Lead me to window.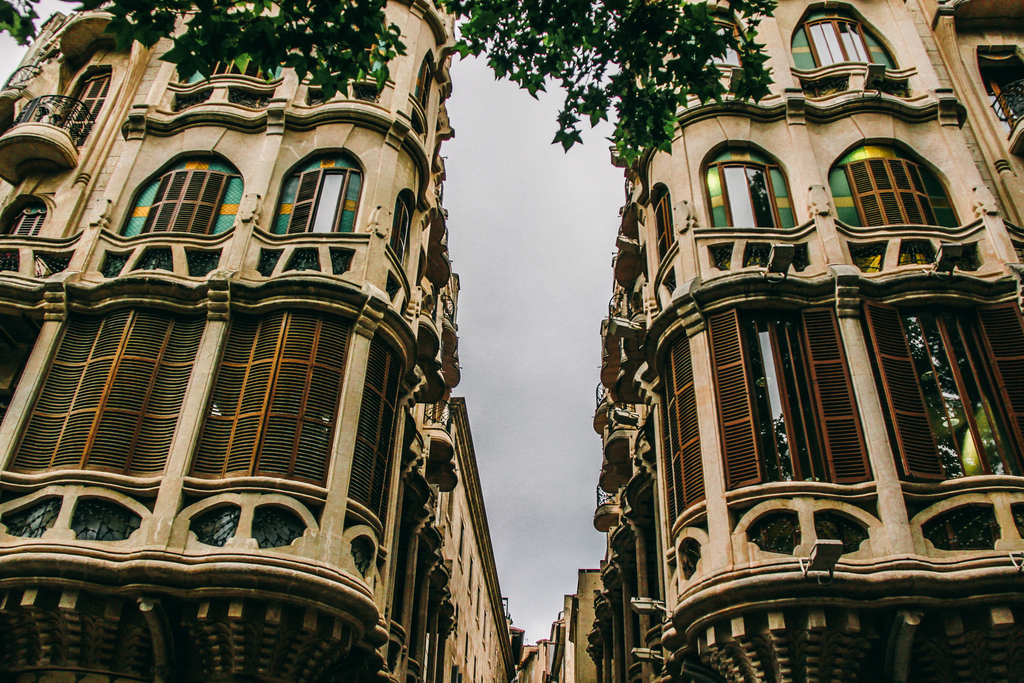
Lead to 787 0 920 99.
